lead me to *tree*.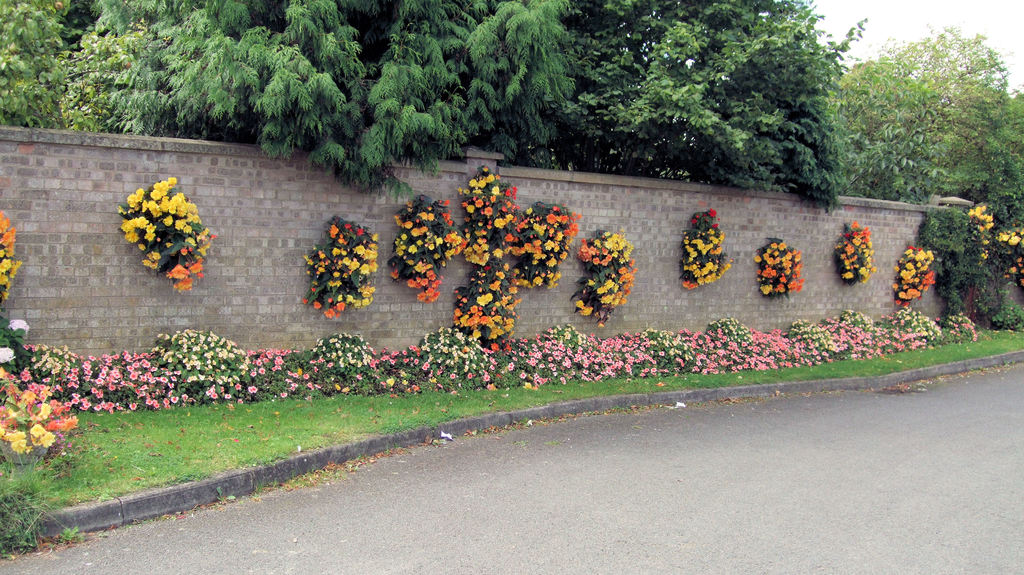
Lead to 842,25,1023,227.
